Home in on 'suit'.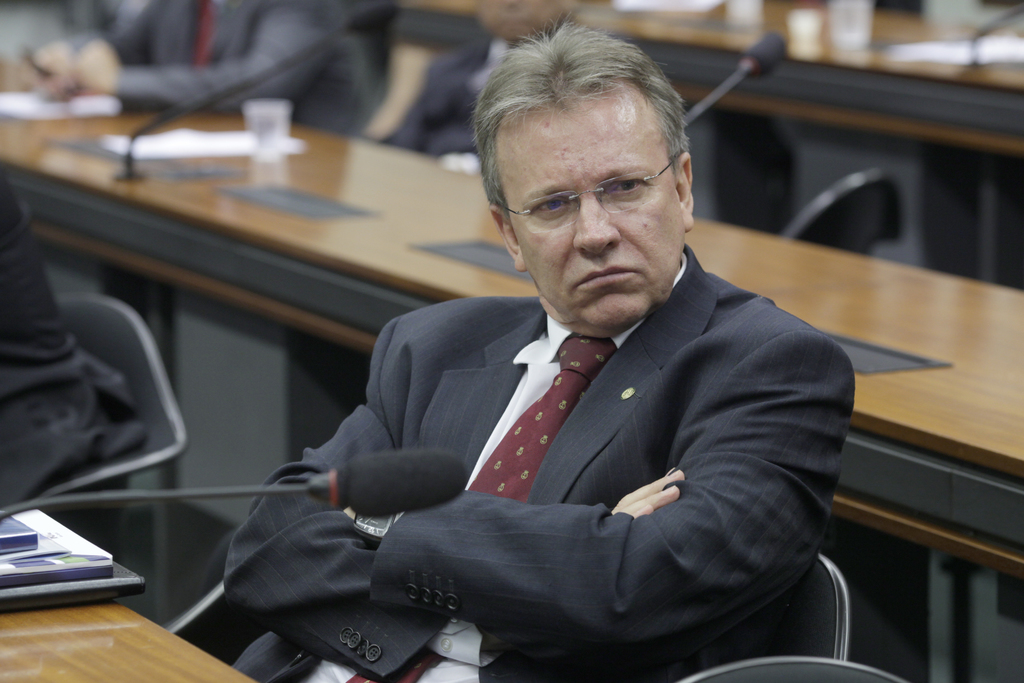
Homed in at [72, 0, 367, 136].
